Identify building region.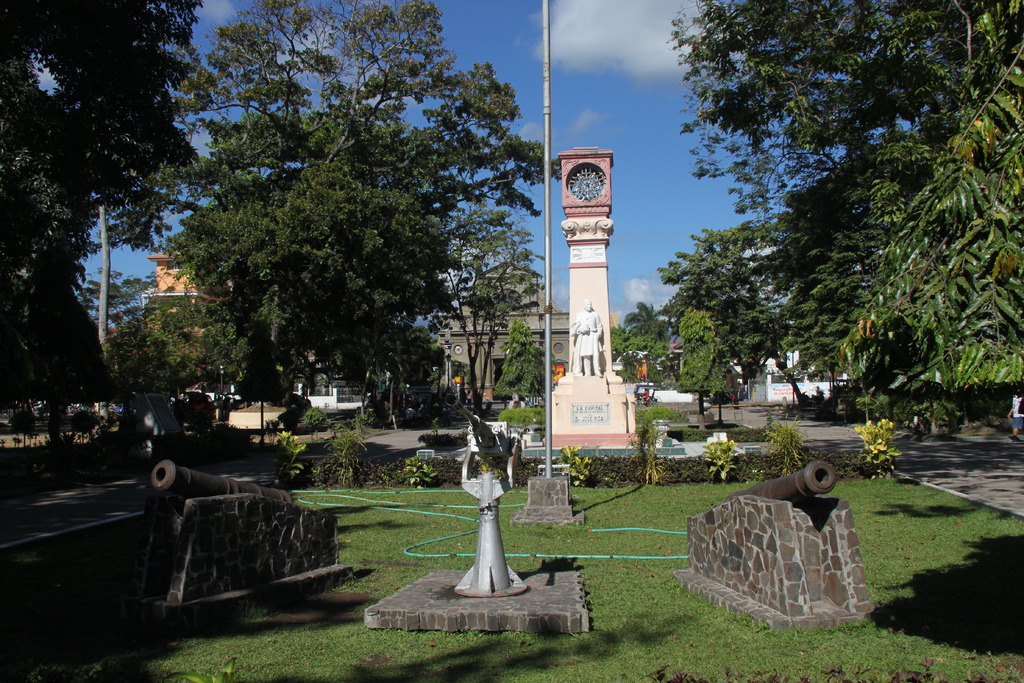
Region: left=439, top=267, right=570, bottom=398.
